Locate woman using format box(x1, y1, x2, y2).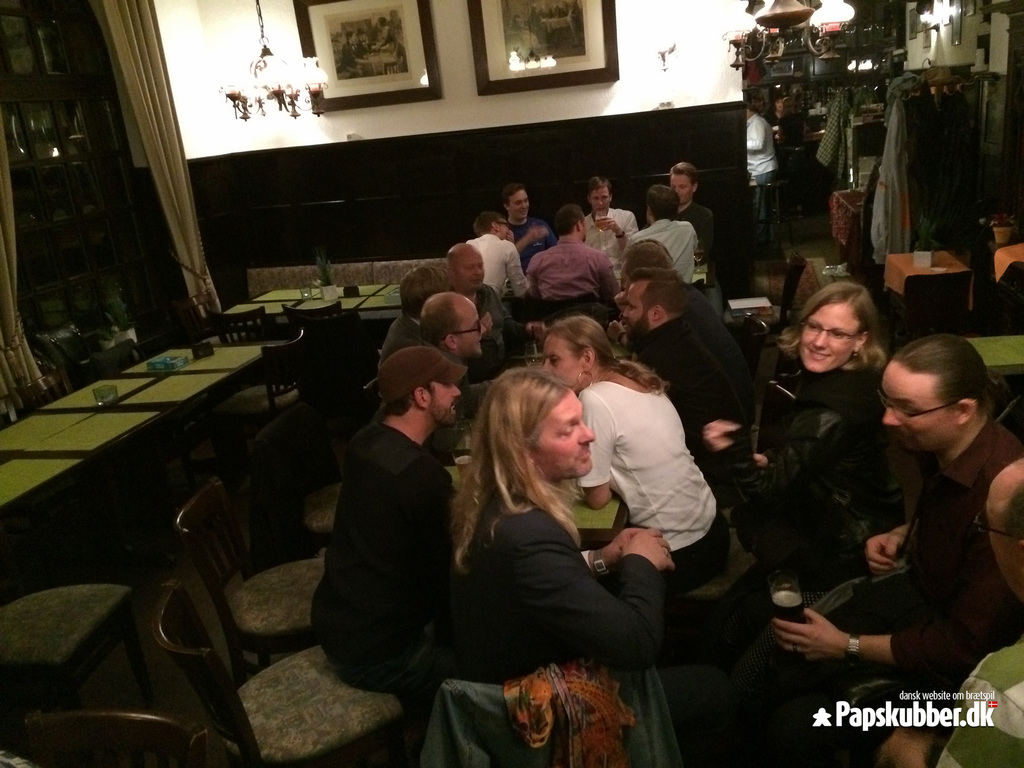
box(704, 283, 877, 541).
